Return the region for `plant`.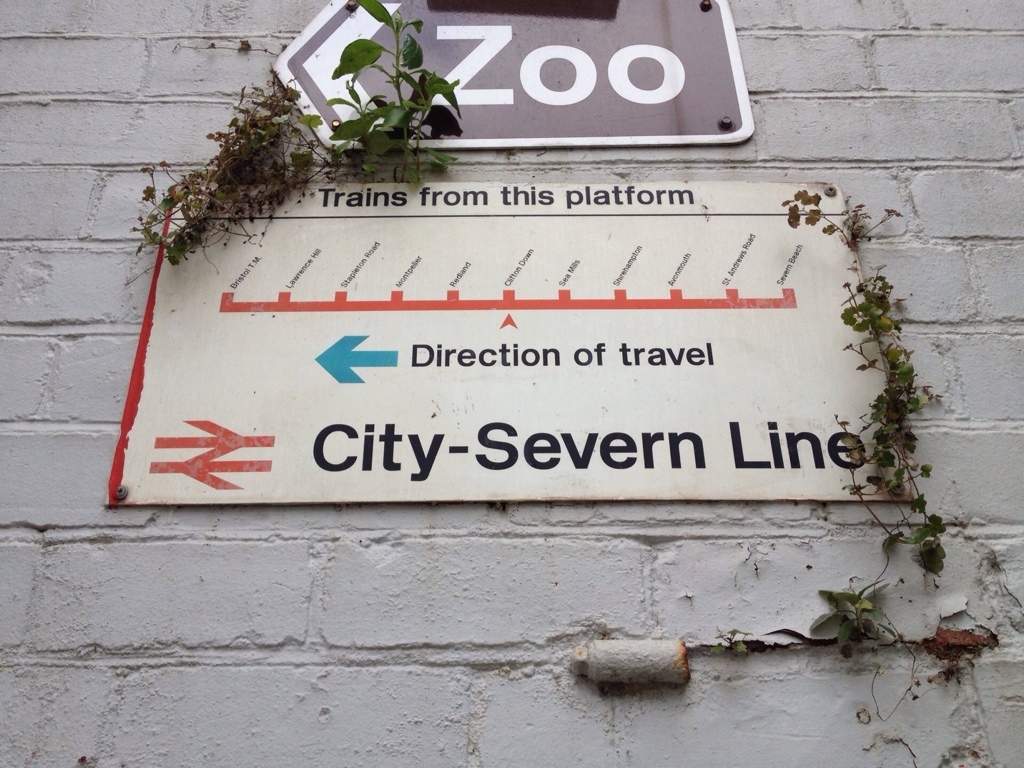
[left=121, top=60, right=320, bottom=287].
